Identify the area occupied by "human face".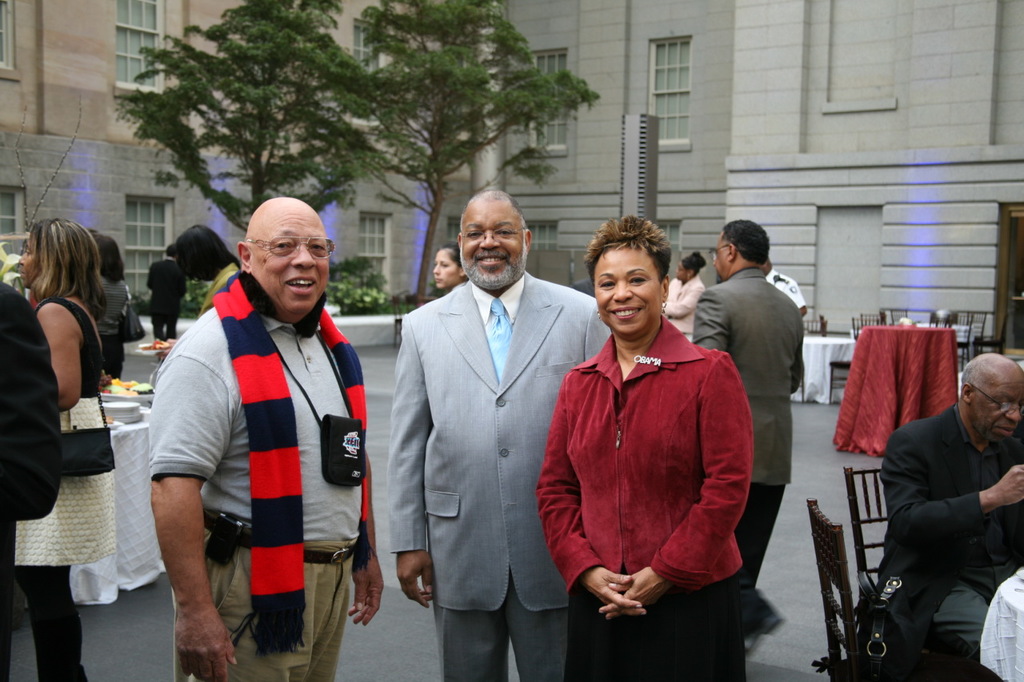
Area: <region>677, 262, 688, 285</region>.
